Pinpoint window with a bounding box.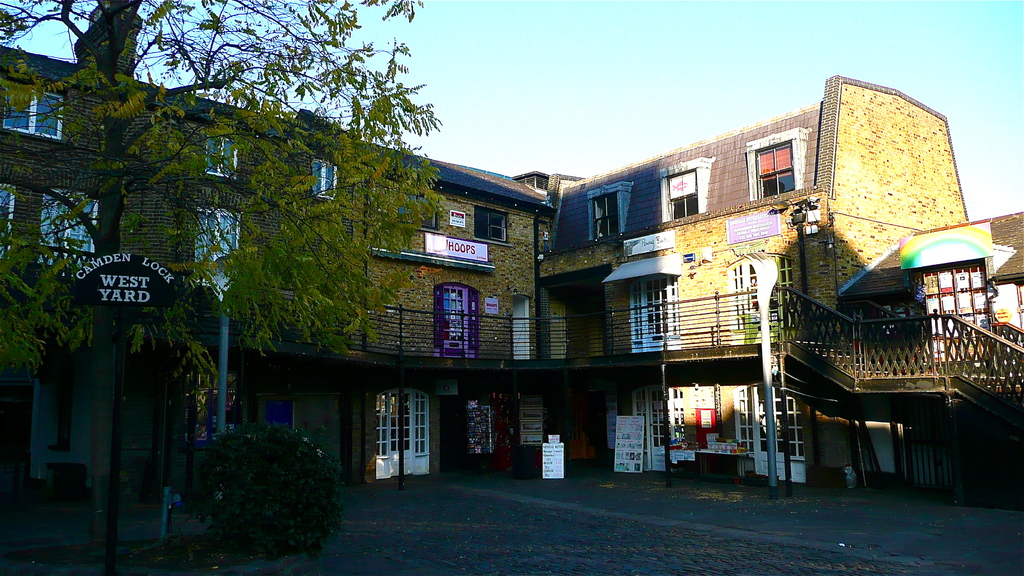
left=666, top=167, right=696, bottom=225.
